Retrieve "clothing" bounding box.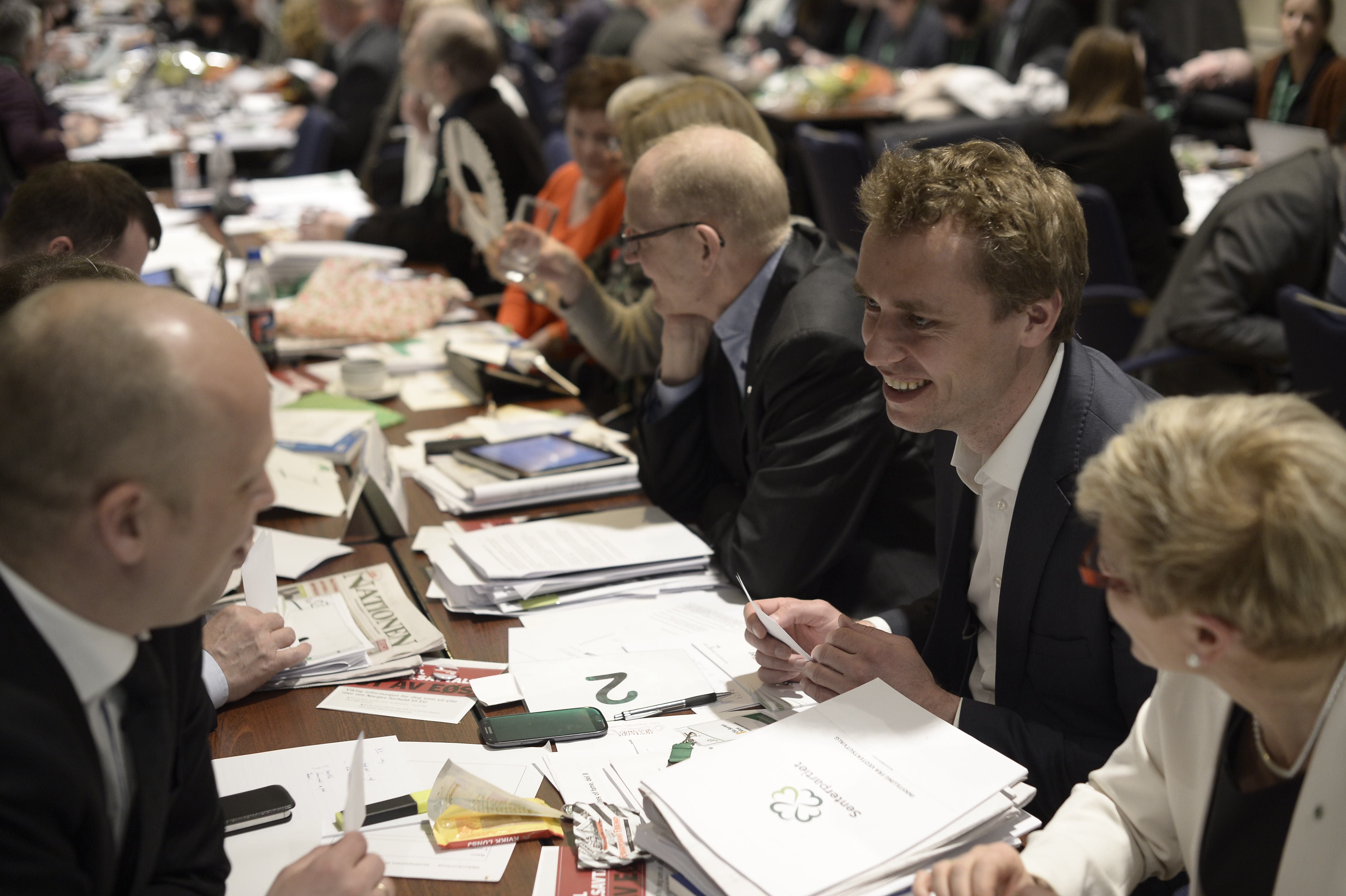
Bounding box: crop(0, 153, 64, 244).
